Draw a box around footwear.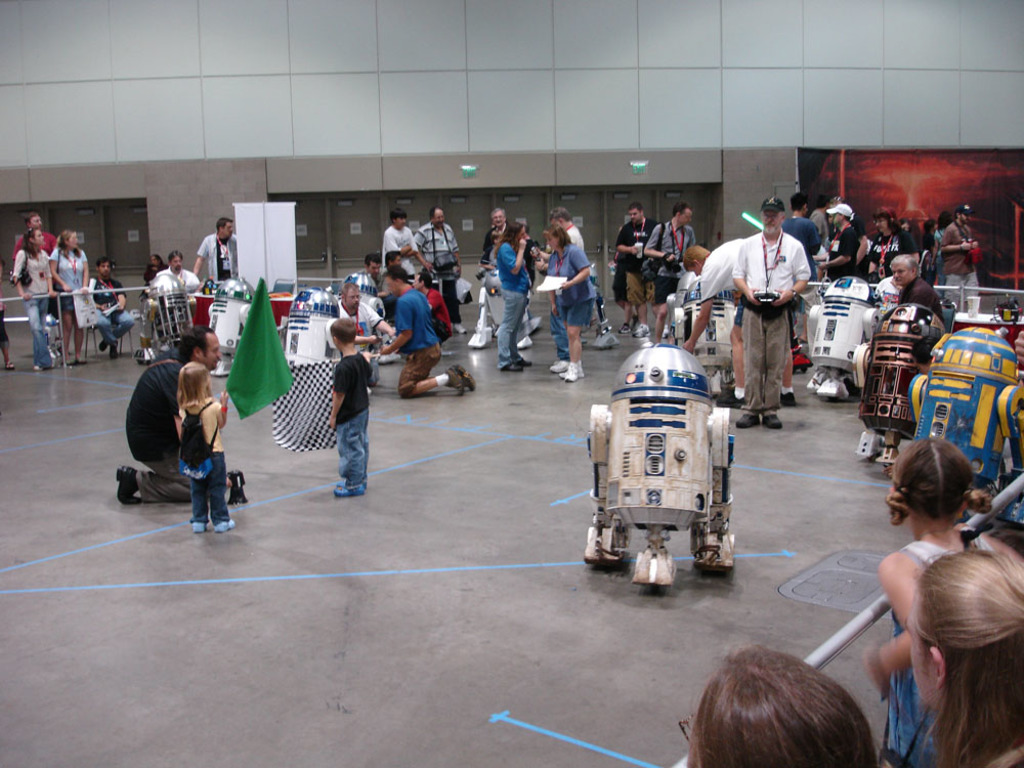
l=736, t=415, r=763, b=427.
